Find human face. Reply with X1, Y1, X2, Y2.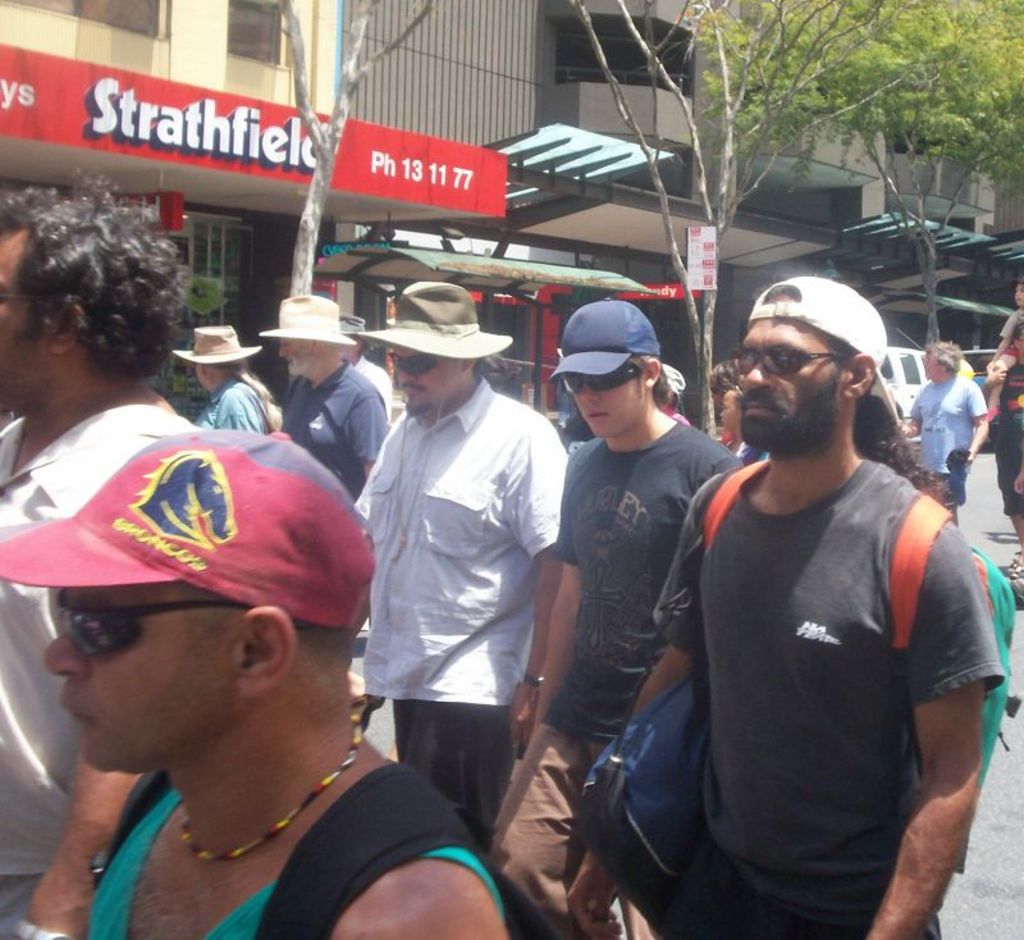
737, 321, 845, 447.
